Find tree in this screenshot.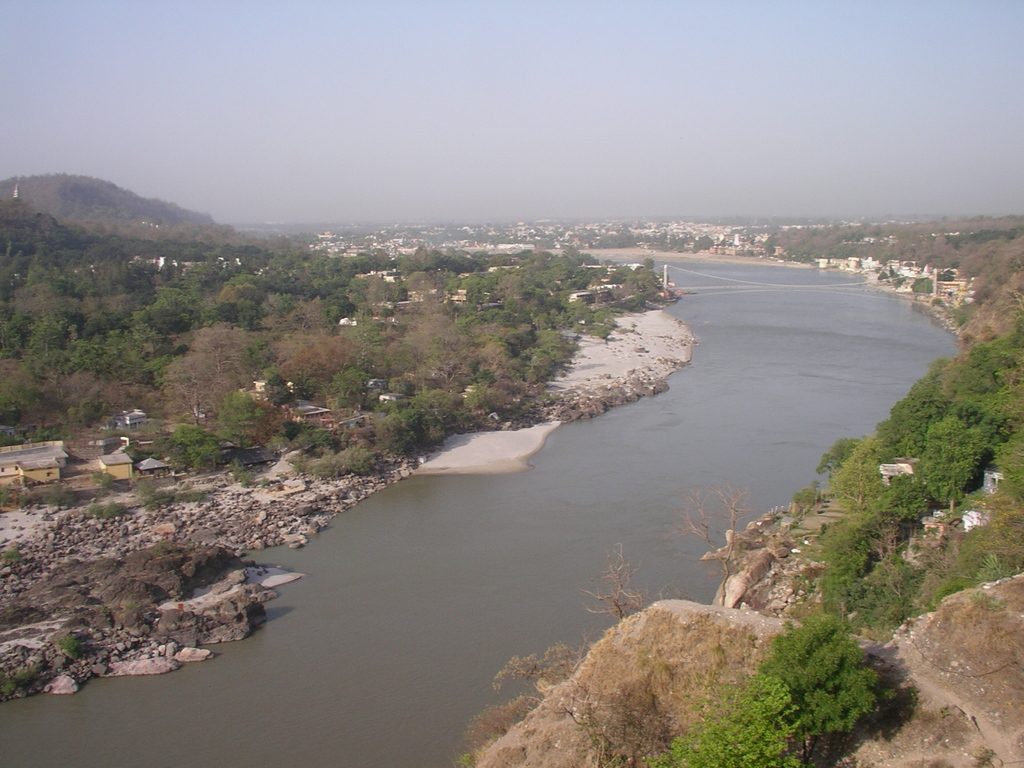
The bounding box for tree is 773:225:804:265.
